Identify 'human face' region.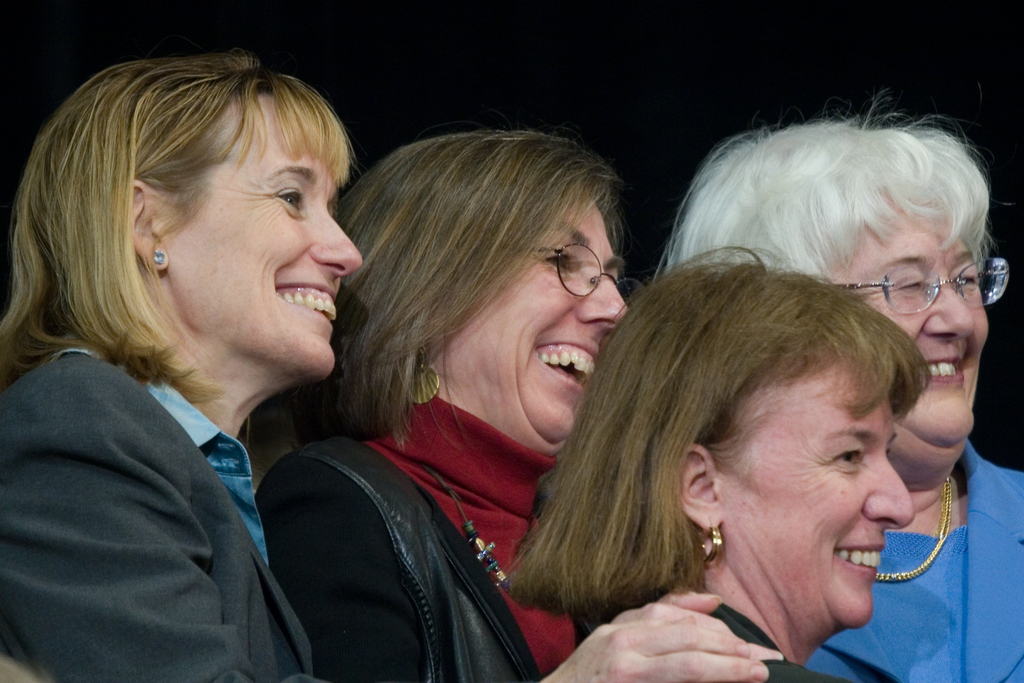
Region: rect(458, 184, 637, 444).
